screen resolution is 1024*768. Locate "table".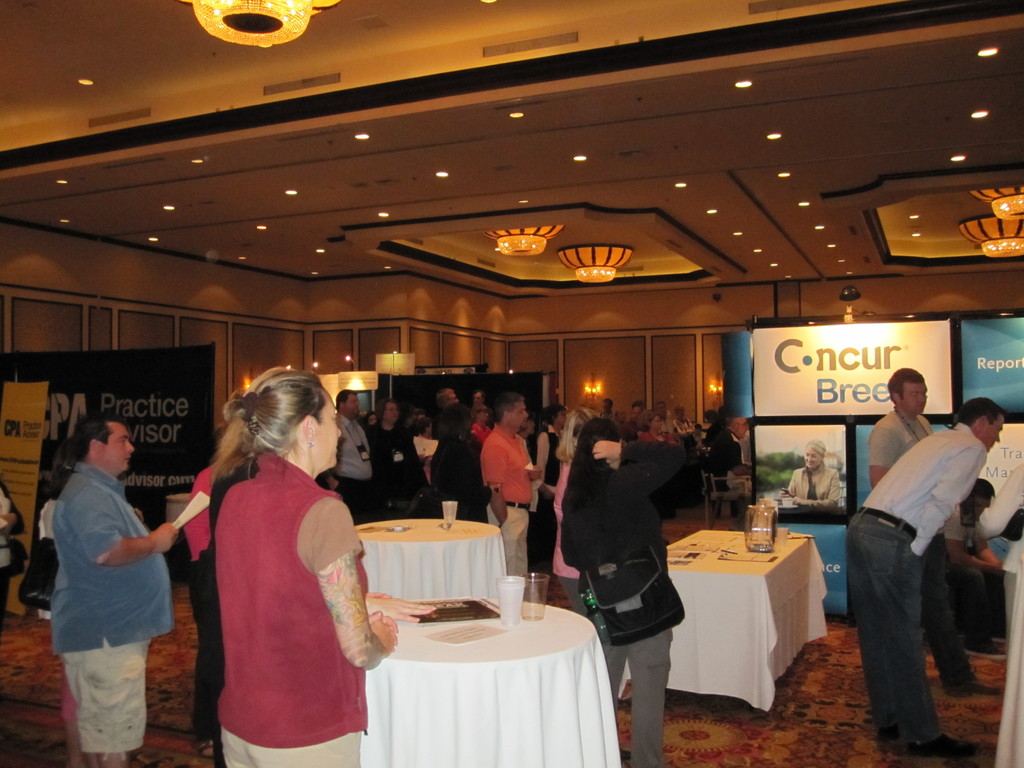
detection(344, 516, 506, 597).
